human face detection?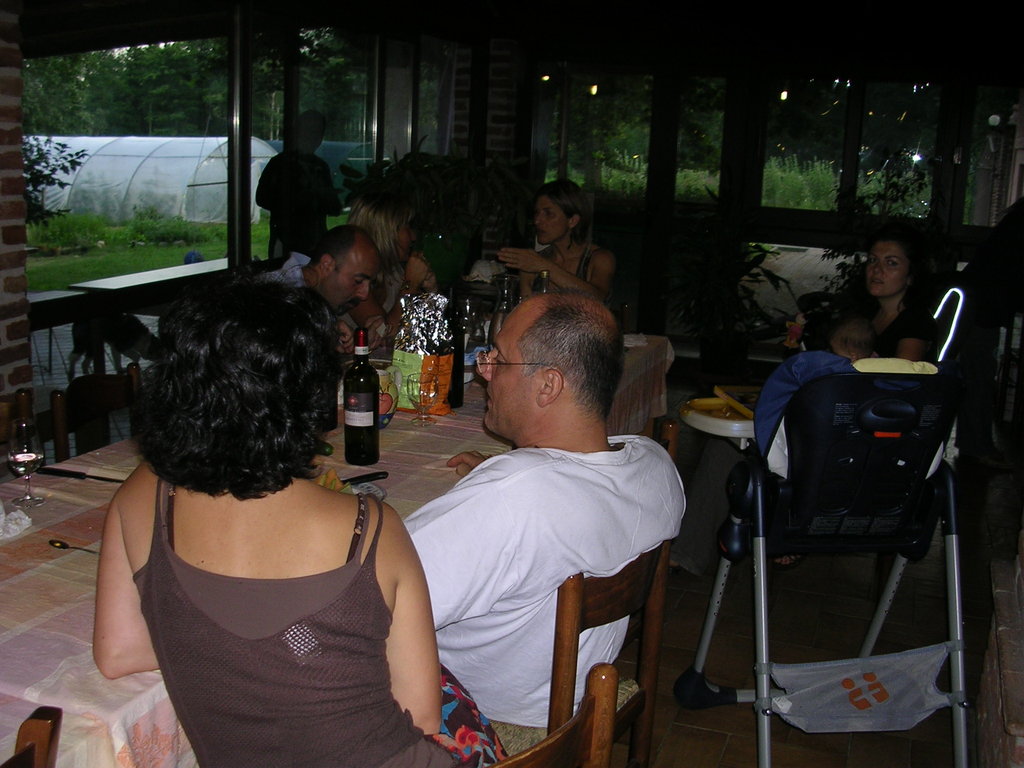
crop(392, 218, 415, 262)
